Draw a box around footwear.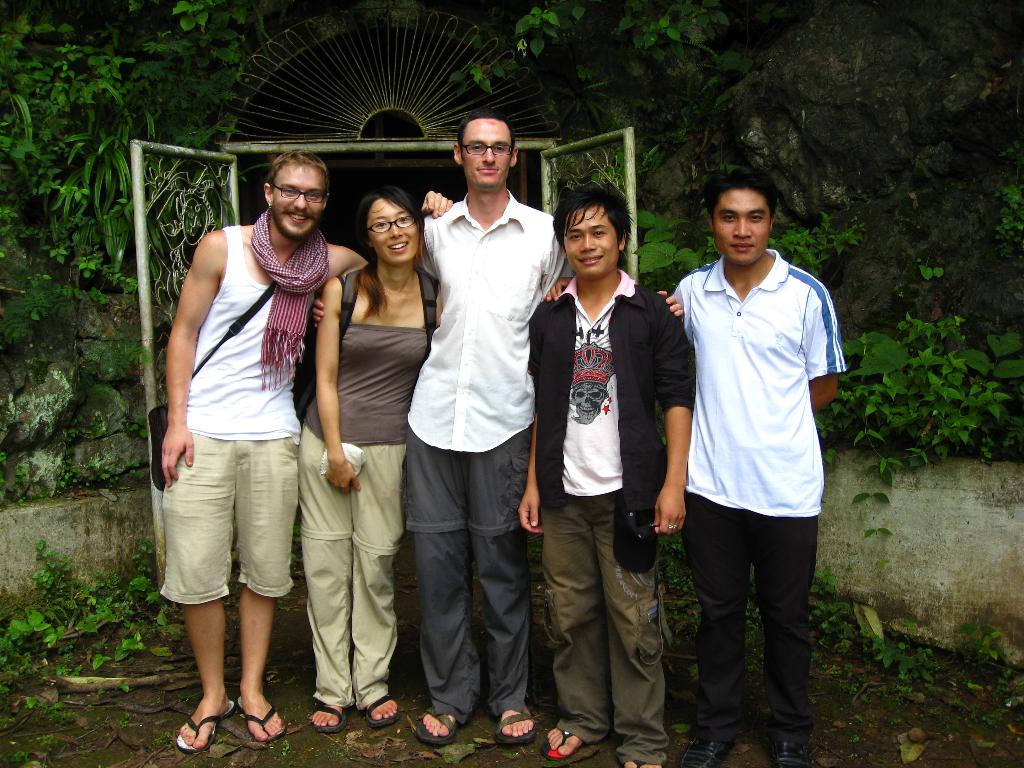
(x1=763, y1=729, x2=804, y2=767).
